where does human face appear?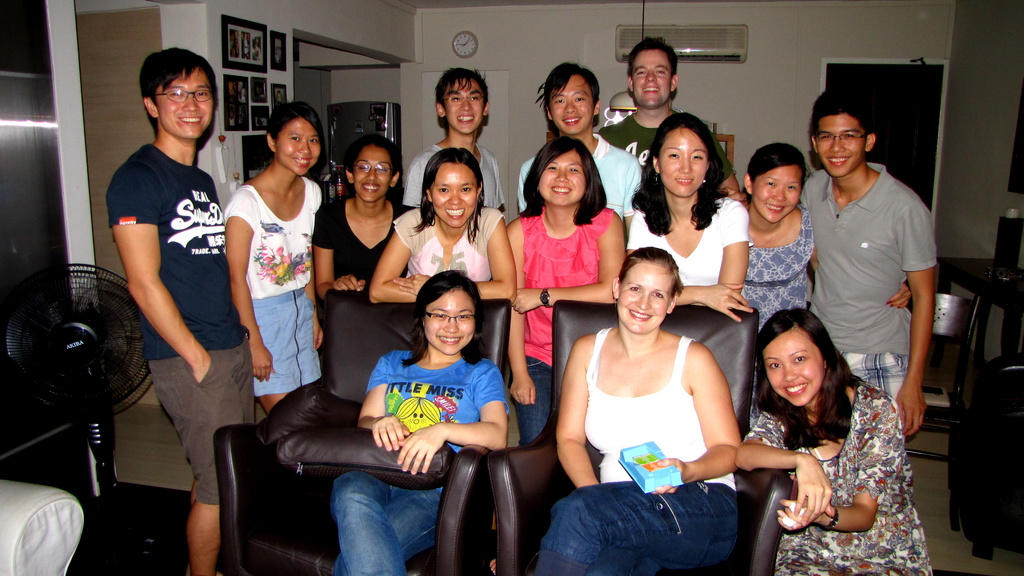
Appears at {"x1": 429, "y1": 156, "x2": 482, "y2": 230}.
